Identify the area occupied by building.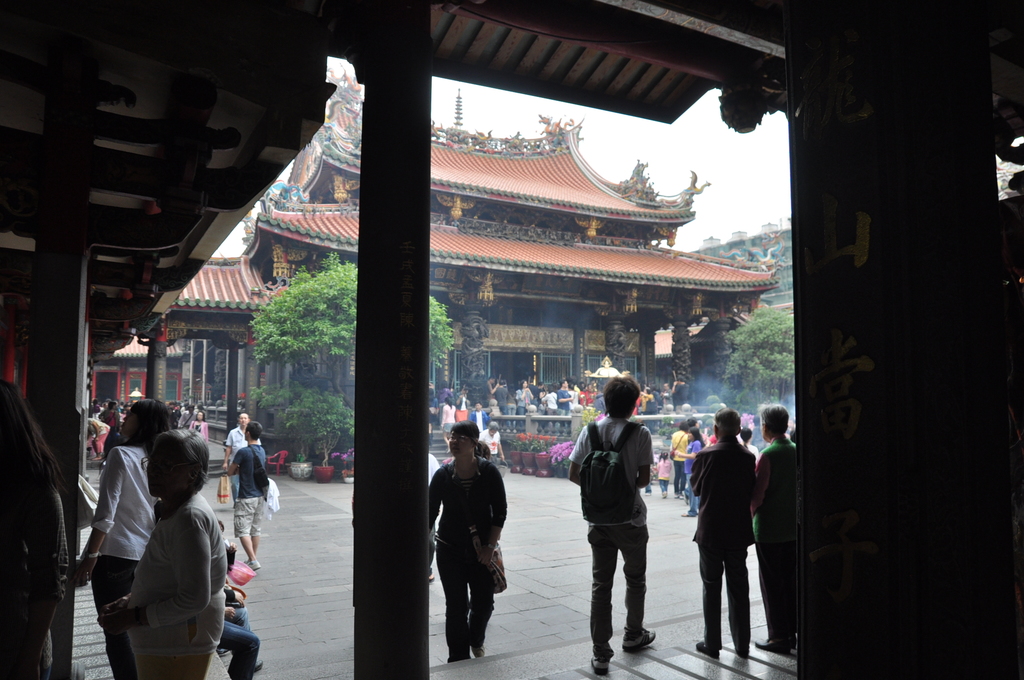
Area: [287,61,768,467].
